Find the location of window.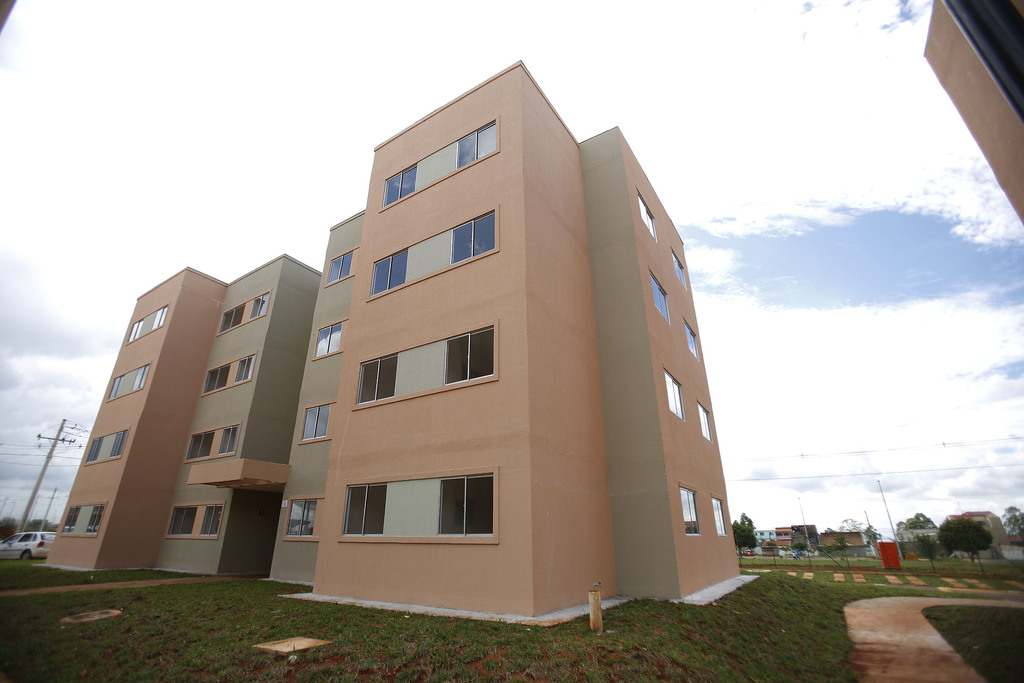
Location: bbox=(103, 363, 152, 403).
